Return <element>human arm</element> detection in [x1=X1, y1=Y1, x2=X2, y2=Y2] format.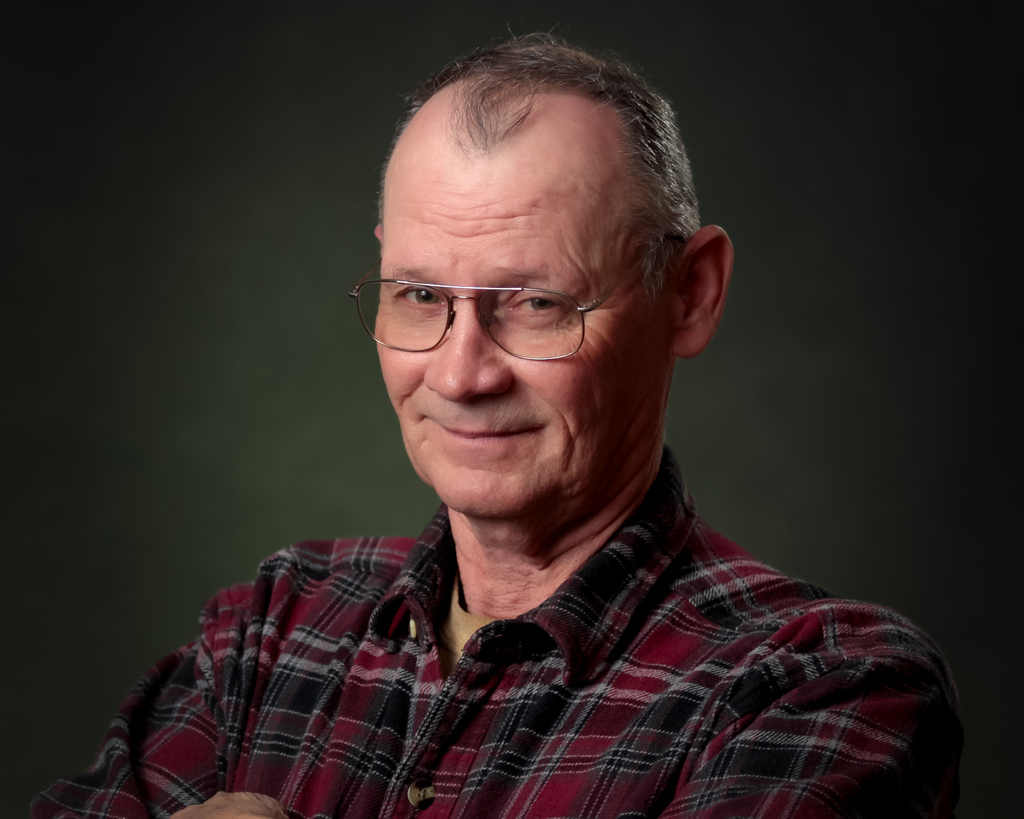
[x1=612, y1=594, x2=955, y2=818].
